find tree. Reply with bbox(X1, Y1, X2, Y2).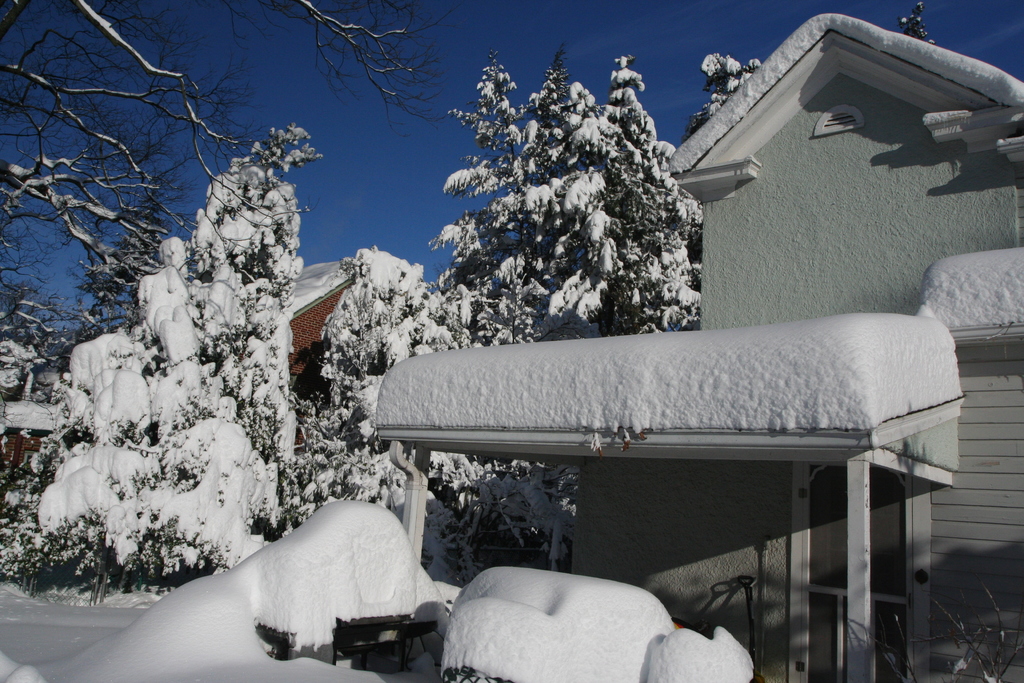
bbox(897, 0, 935, 44).
